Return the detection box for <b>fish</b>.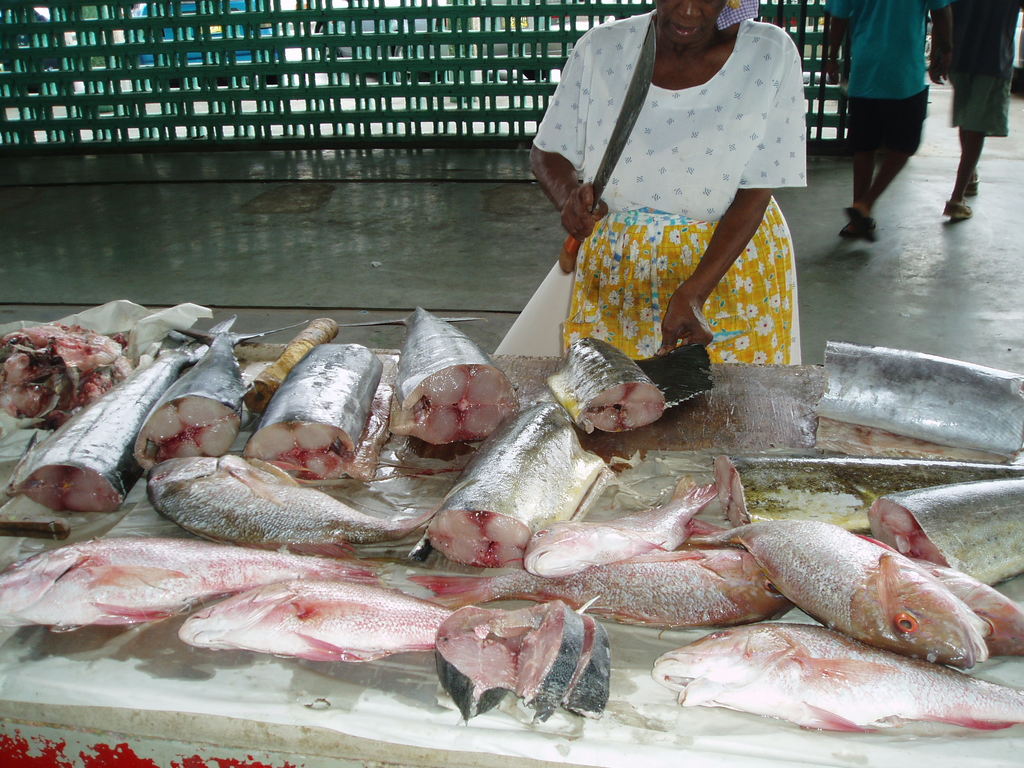
(665, 483, 1023, 678).
